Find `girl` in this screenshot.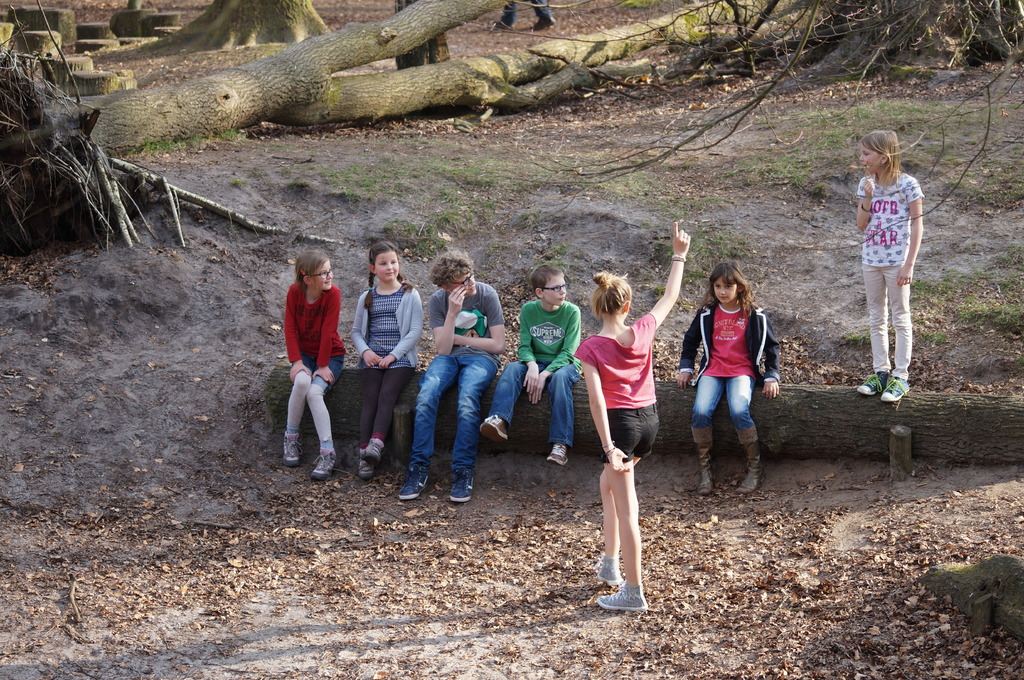
The bounding box for `girl` is select_region(673, 265, 788, 504).
